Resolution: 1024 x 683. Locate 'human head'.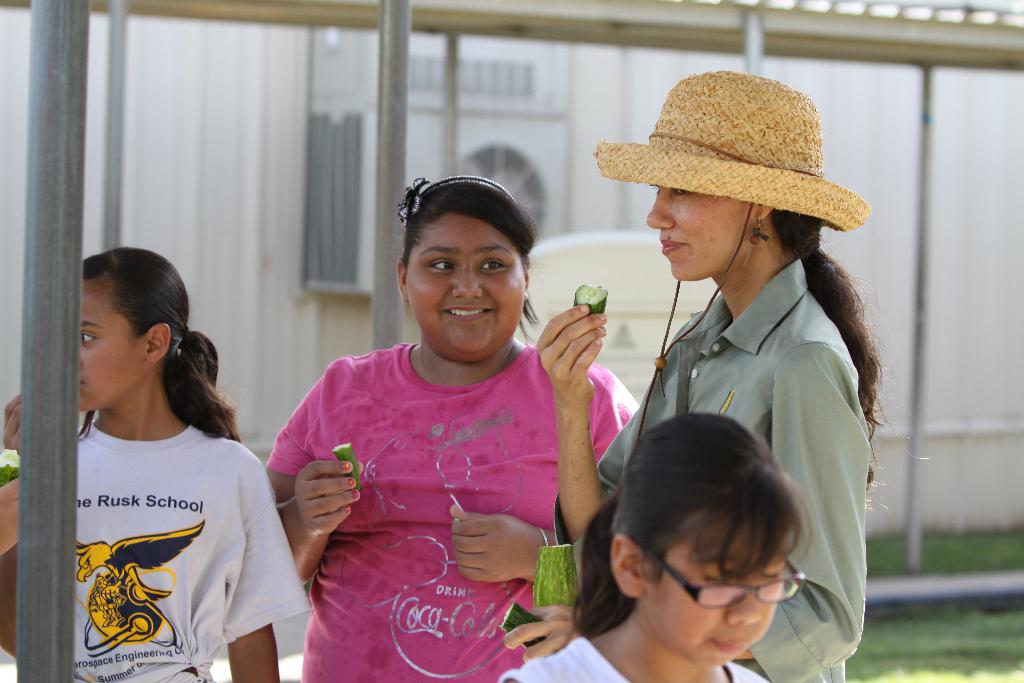
pyautogui.locateOnScreen(567, 411, 804, 658).
